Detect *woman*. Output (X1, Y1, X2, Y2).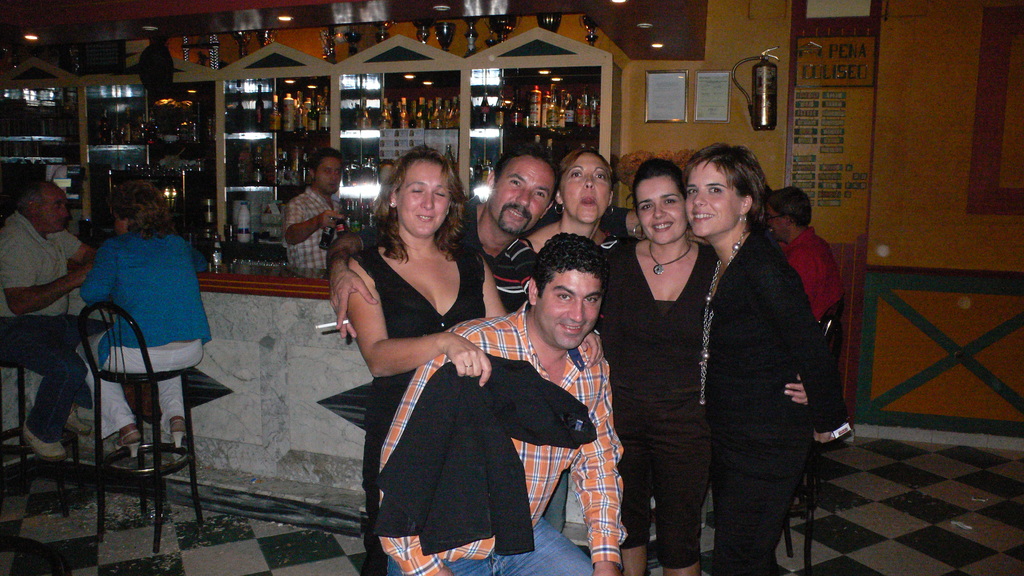
(68, 180, 220, 466).
